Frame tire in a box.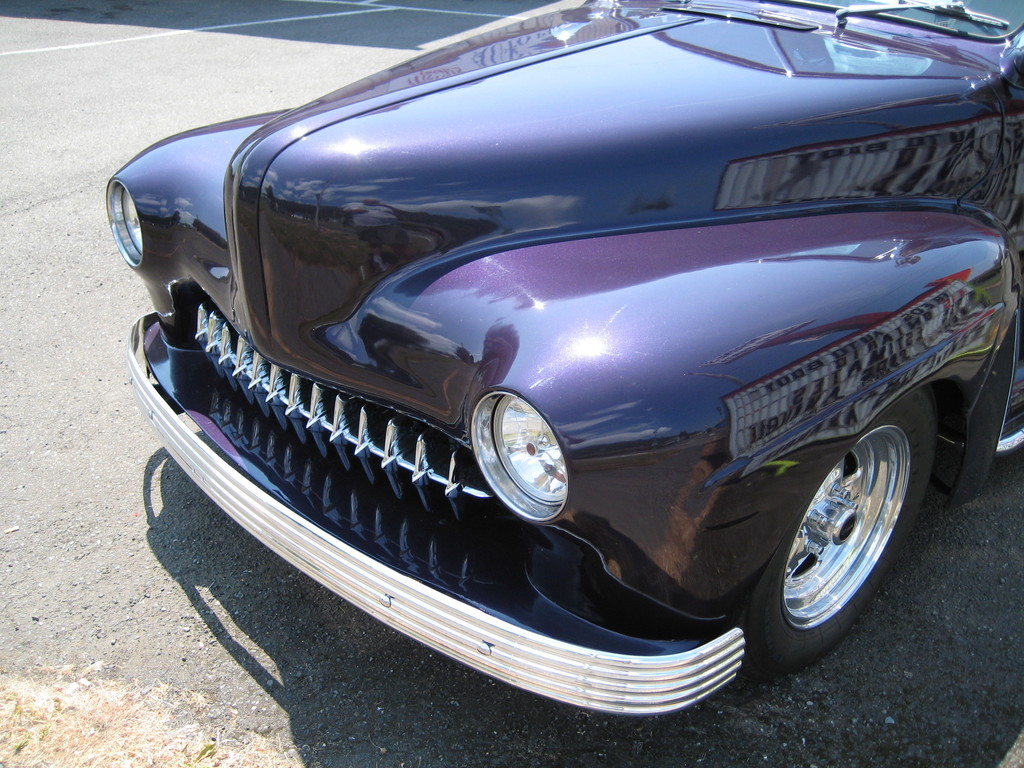
Rect(743, 390, 940, 673).
